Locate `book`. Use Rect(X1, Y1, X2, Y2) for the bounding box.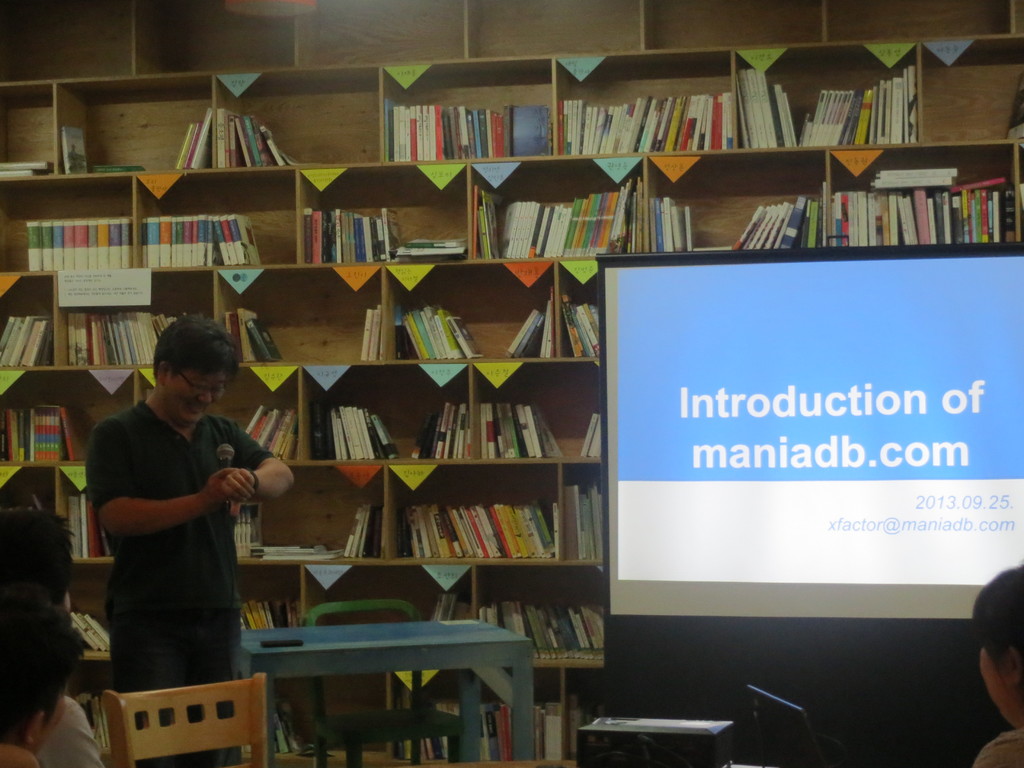
Rect(59, 124, 91, 172).
